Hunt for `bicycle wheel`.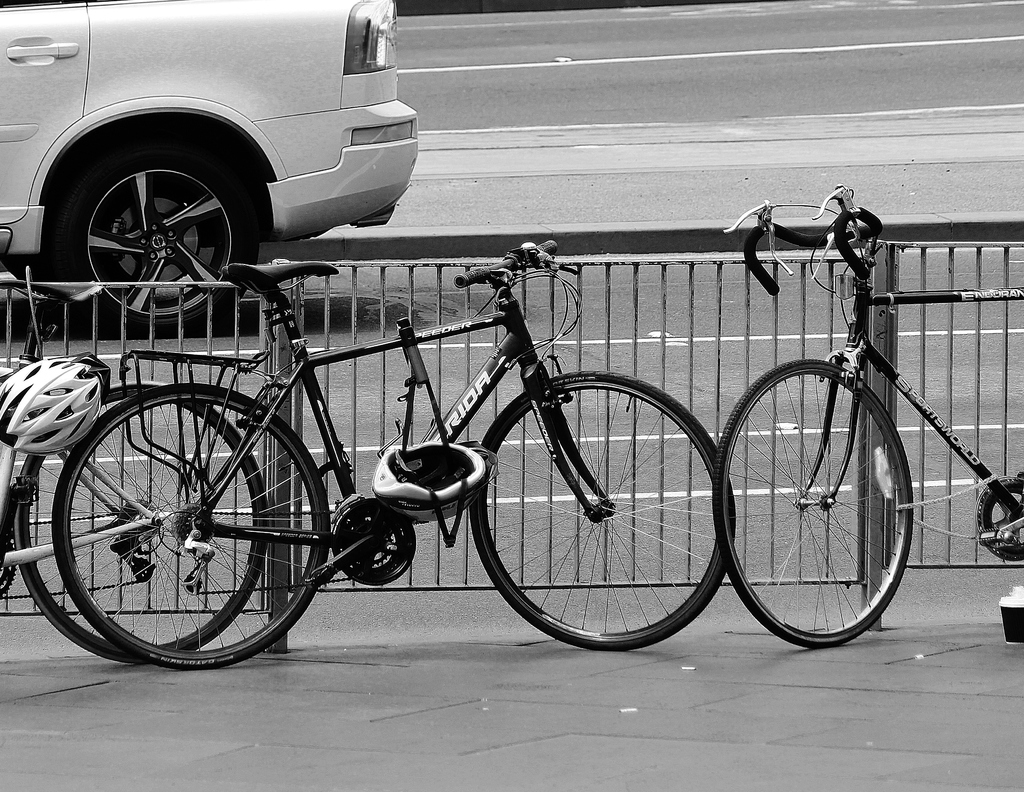
Hunted down at (x1=708, y1=348, x2=915, y2=648).
